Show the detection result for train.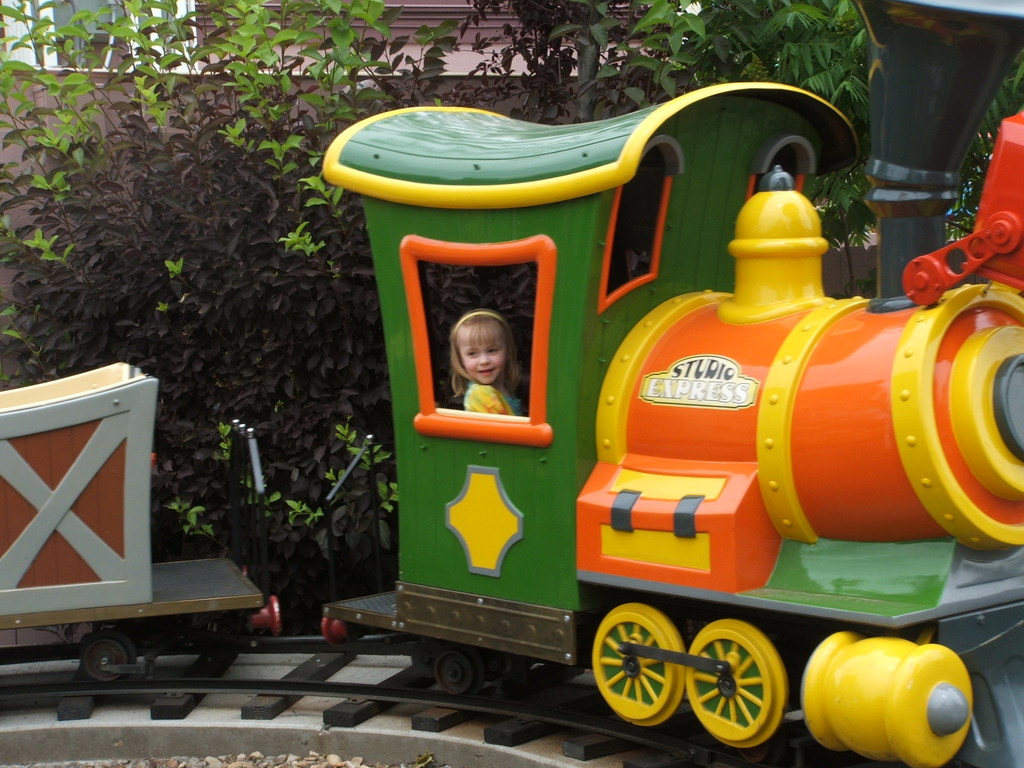
<region>0, 0, 1023, 767</region>.
